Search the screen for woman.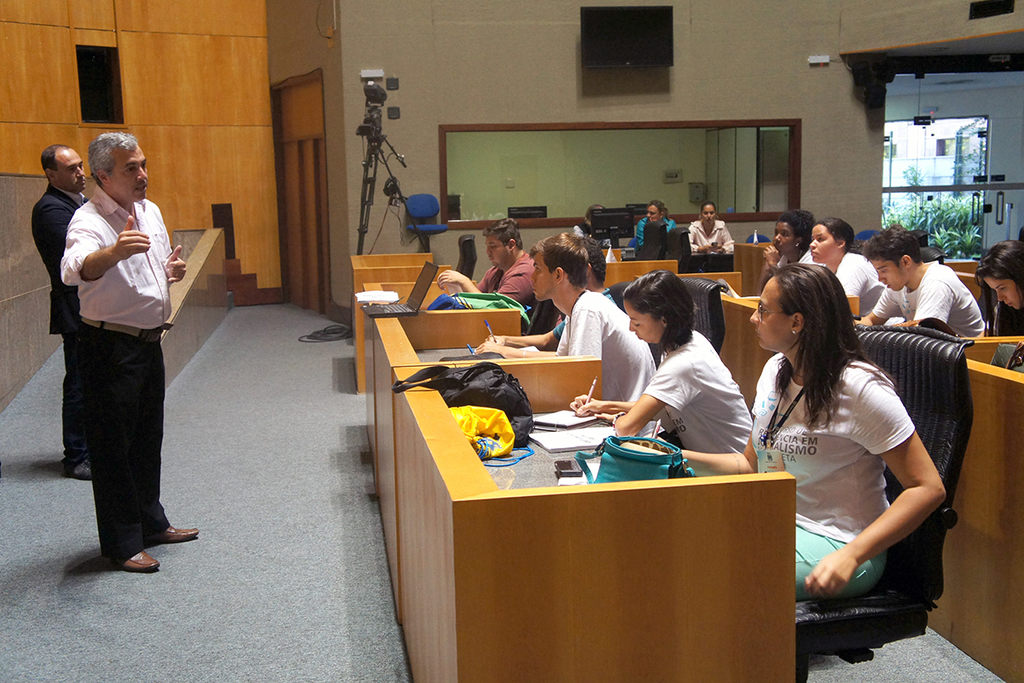
Found at crop(628, 200, 678, 249).
